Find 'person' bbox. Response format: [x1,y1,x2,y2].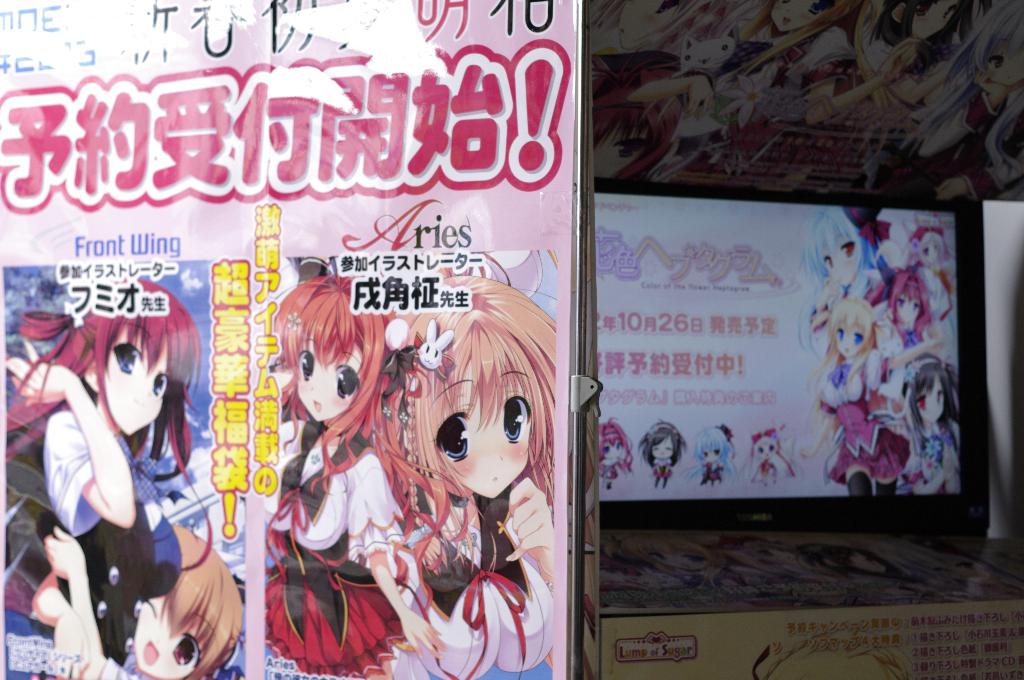
[899,351,963,497].
